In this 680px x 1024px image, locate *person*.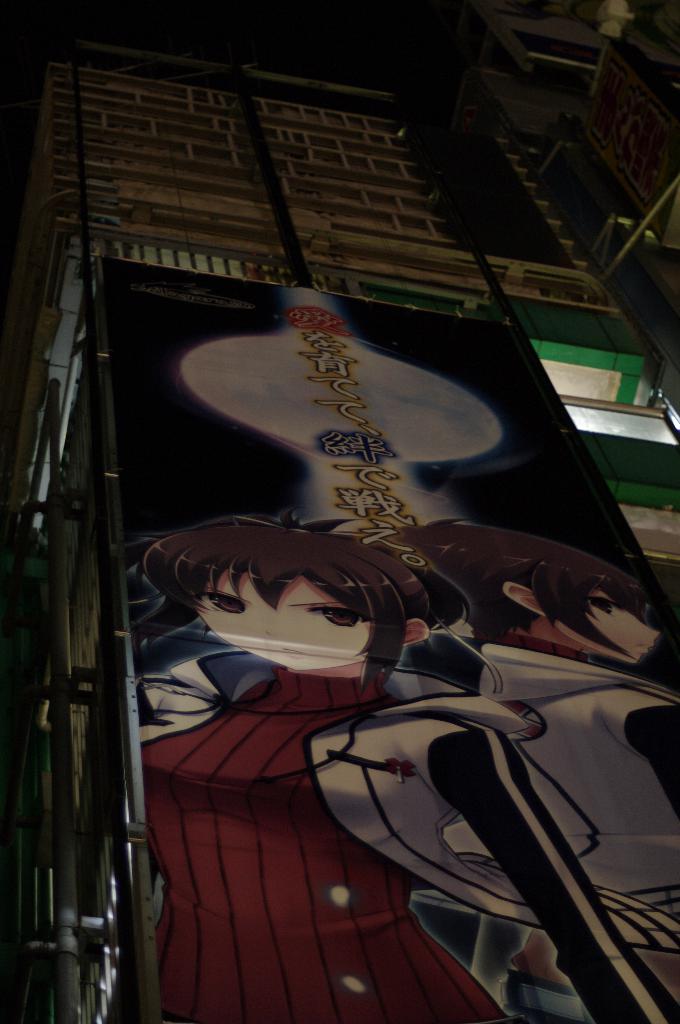
Bounding box: region(296, 502, 679, 1023).
